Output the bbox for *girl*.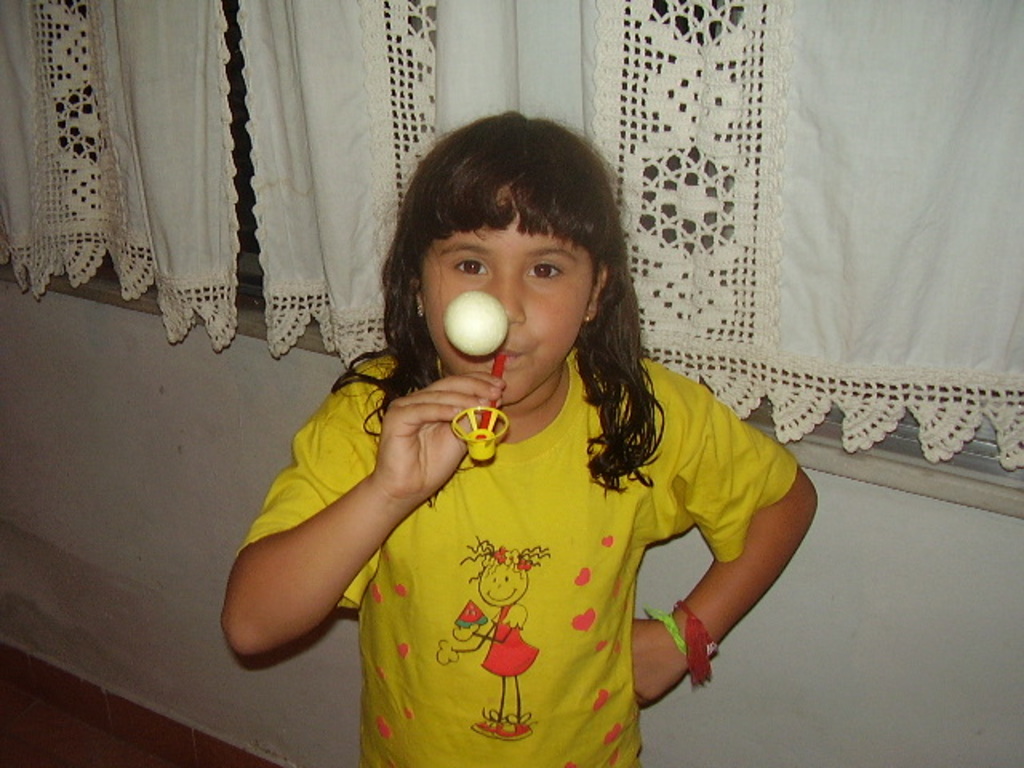
pyautogui.locateOnScreen(214, 110, 819, 763).
